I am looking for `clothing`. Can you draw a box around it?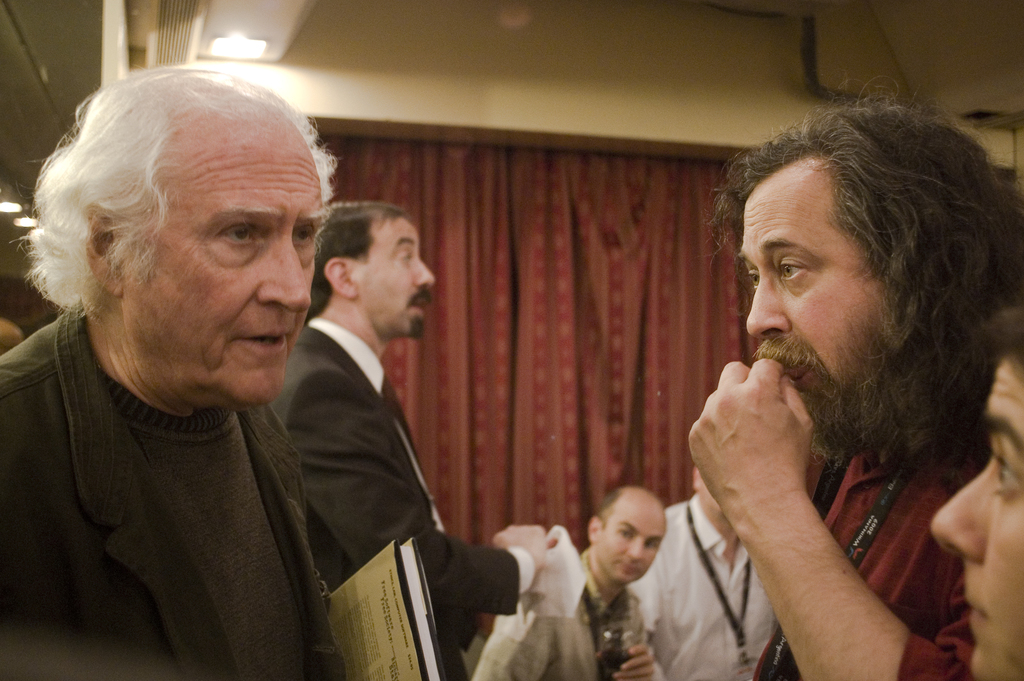
Sure, the bounding box is [x1=746, y1=439, x2=975, y2=680].
